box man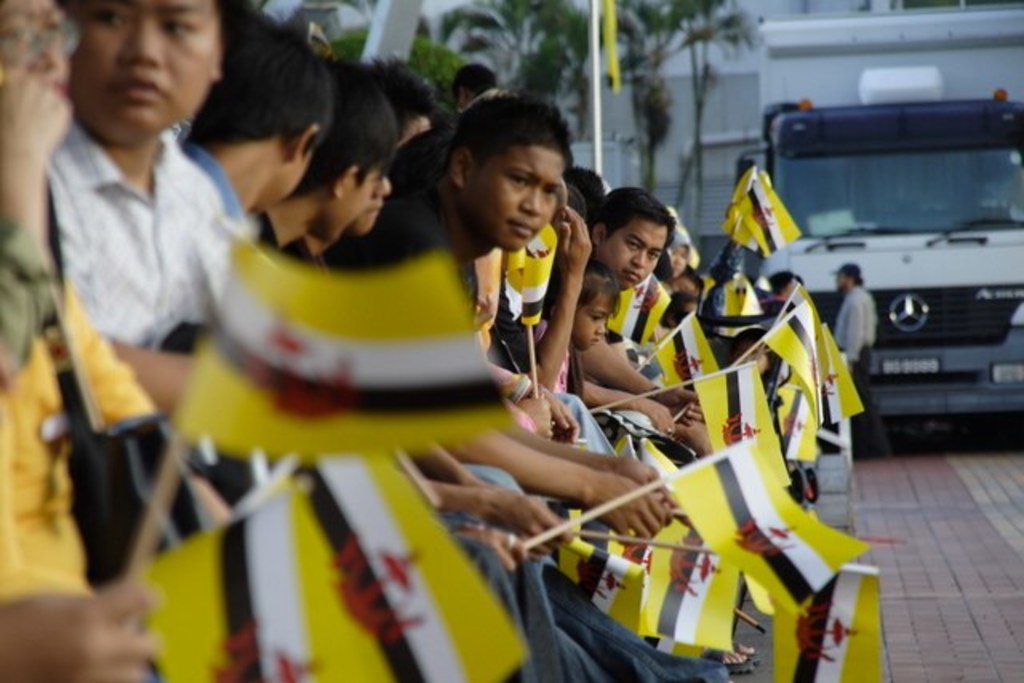
crop(22, 0, 456, 521)
